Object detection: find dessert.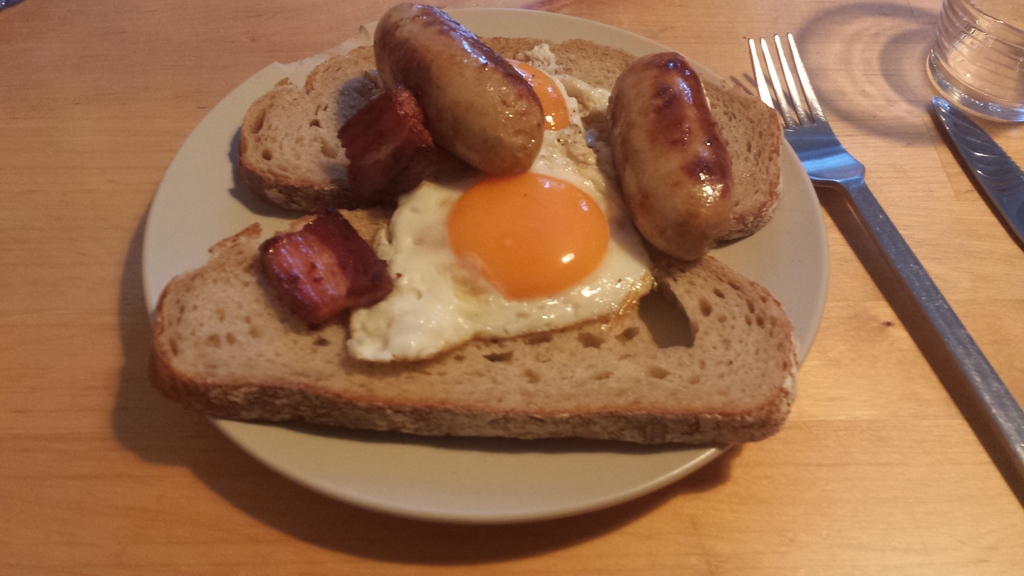
(x1=145, y1=193, x2=801, y2=441).
